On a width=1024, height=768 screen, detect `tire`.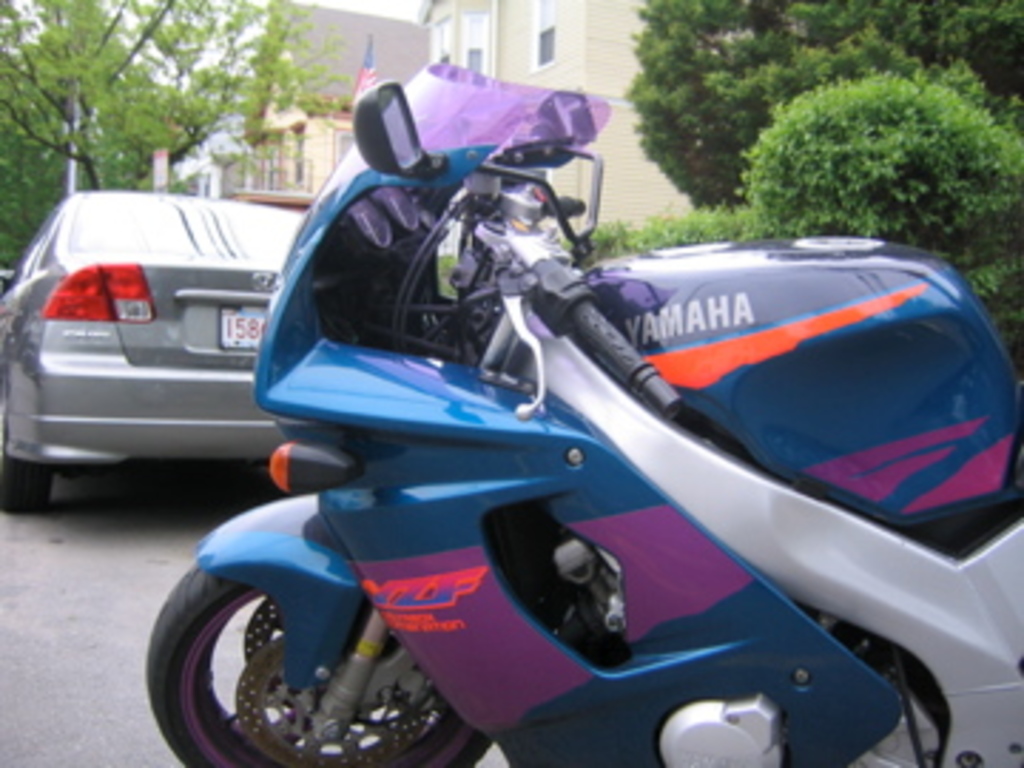
(0,455,60,512).
